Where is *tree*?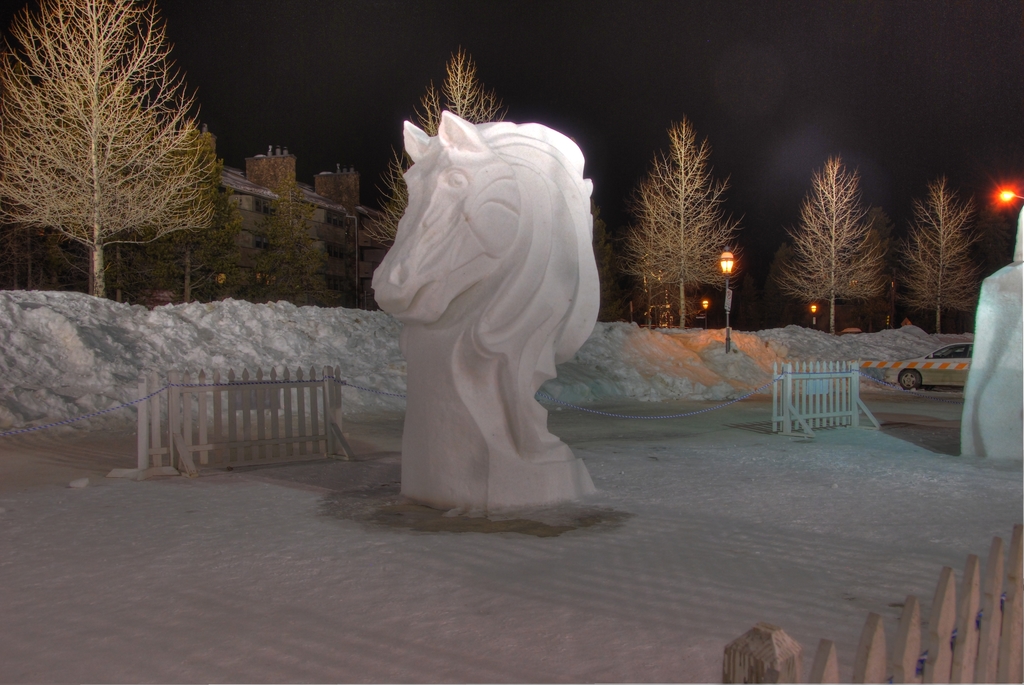
box=[0, 0, 220, 295].
